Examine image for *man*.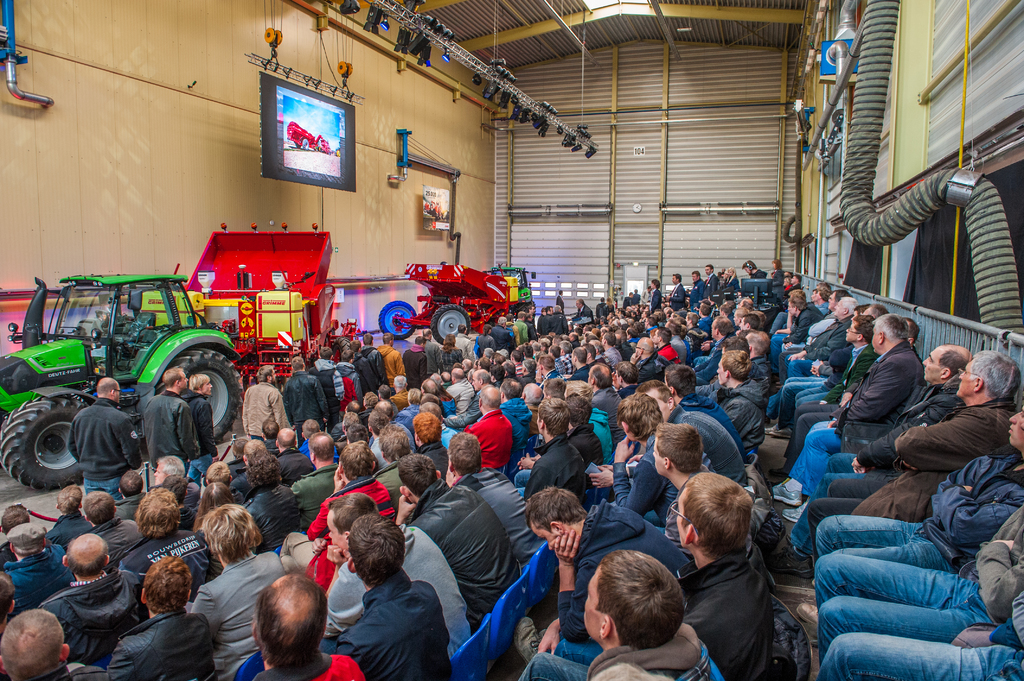
Examination result: bbox(190, 504, 287, 680).
